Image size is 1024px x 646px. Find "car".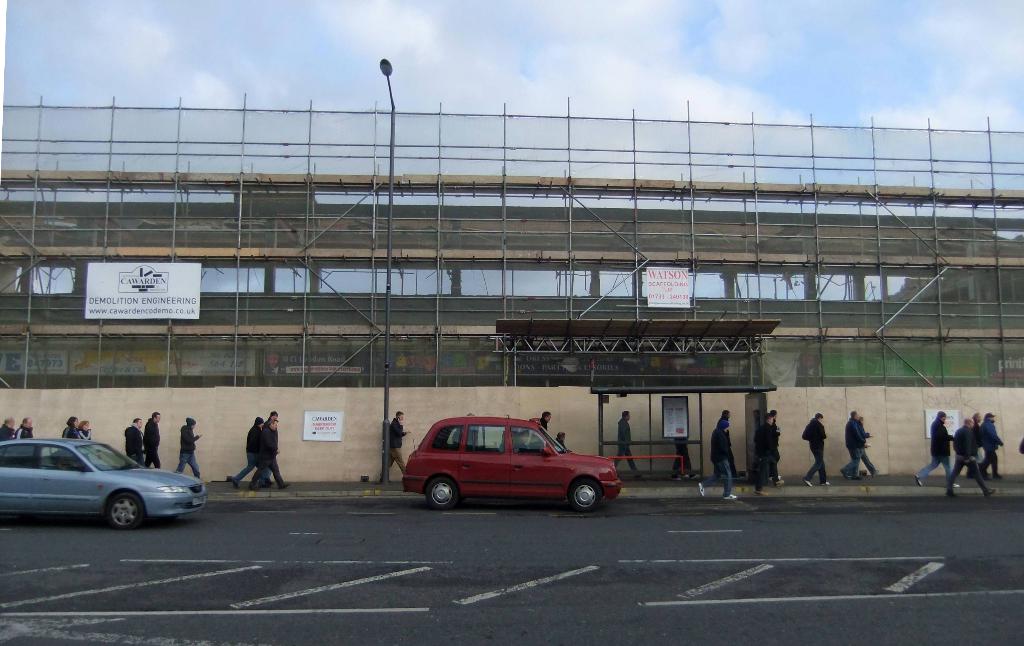
0 432 205 530.
